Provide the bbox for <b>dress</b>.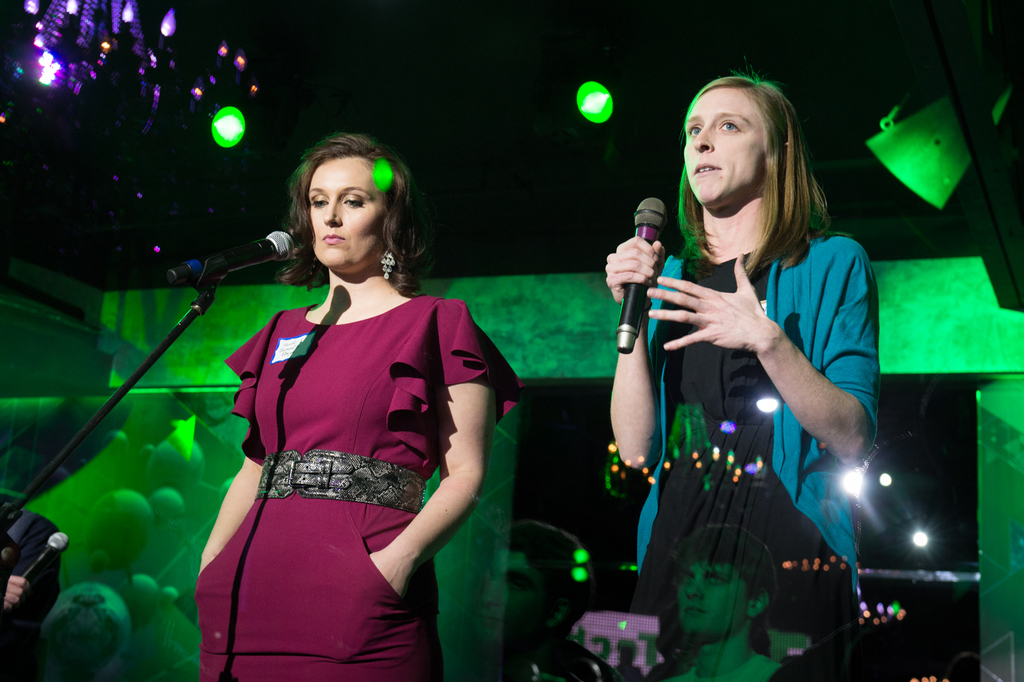
select_region(188, 296, 521, 681).
